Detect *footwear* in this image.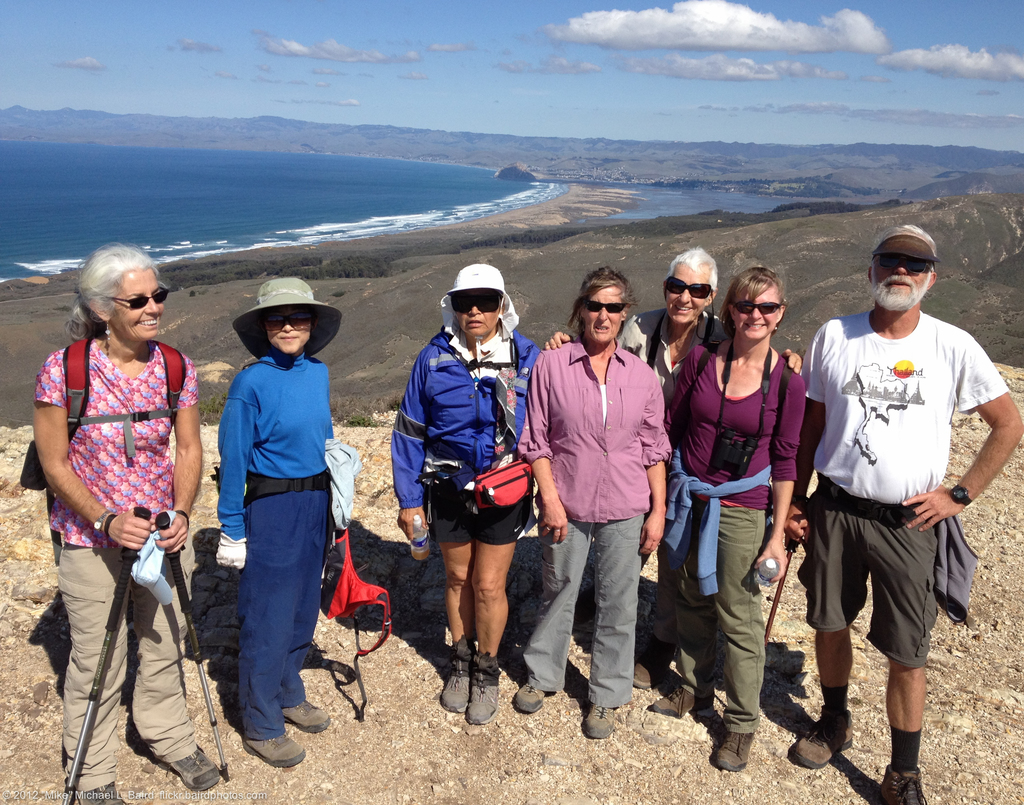
Detection: select_region(650, 686, 716, 715).
